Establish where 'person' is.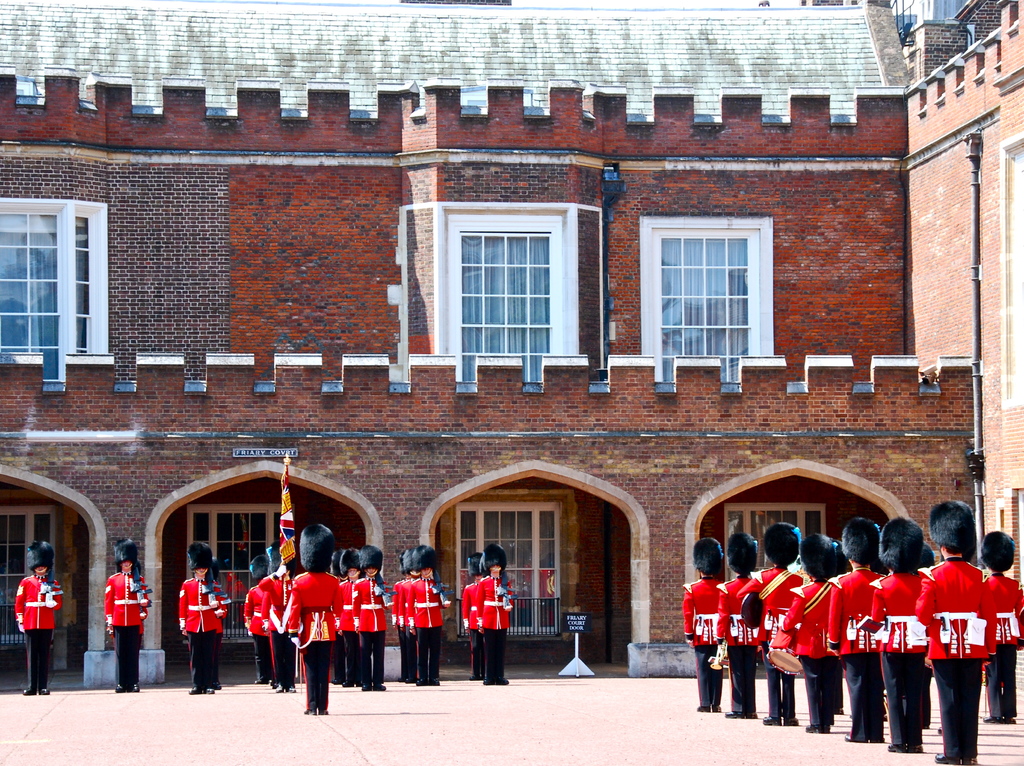
Established at (x1=913, y1=493, x2=1005, y2=746).
